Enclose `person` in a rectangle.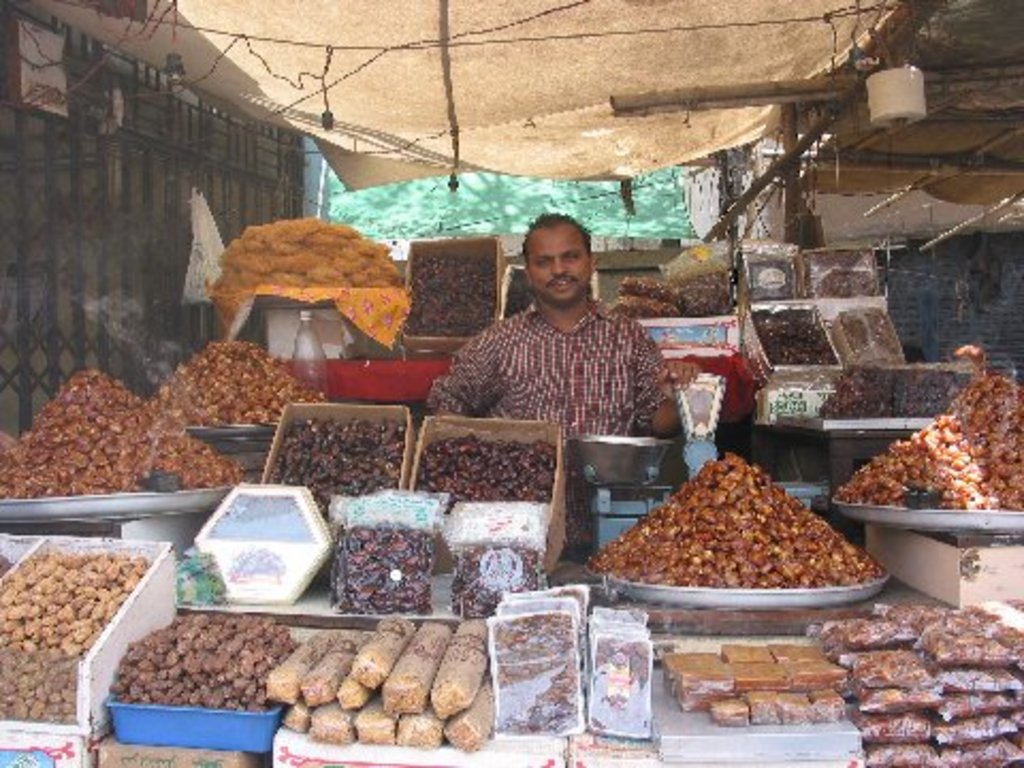
rect(452, 209, 678, 461).
